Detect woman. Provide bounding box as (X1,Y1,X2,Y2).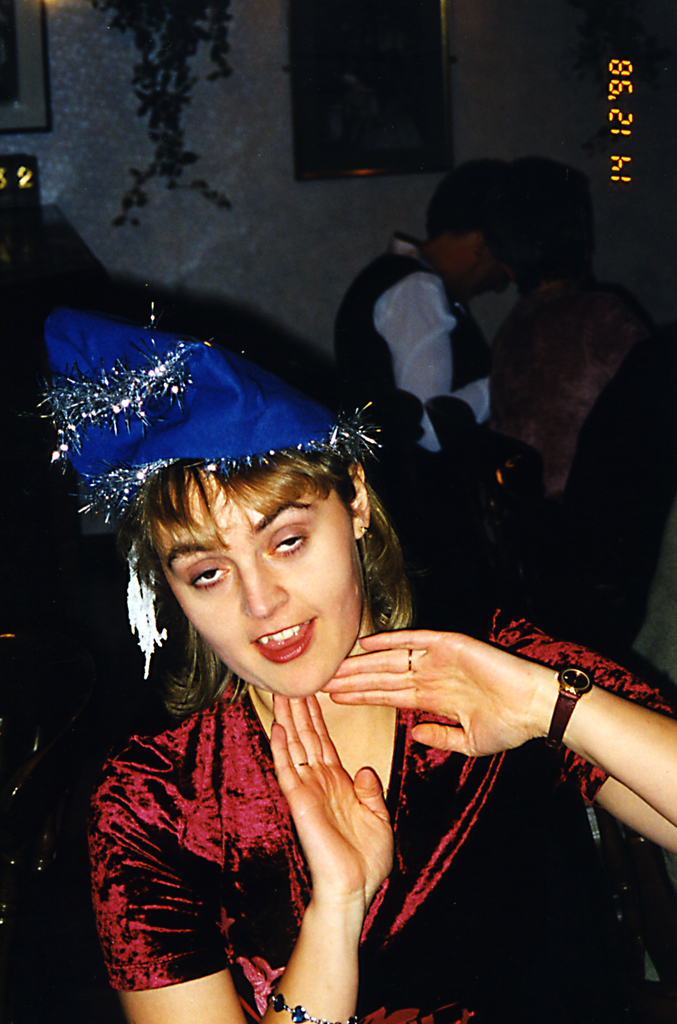
(66,350,569,1010).
